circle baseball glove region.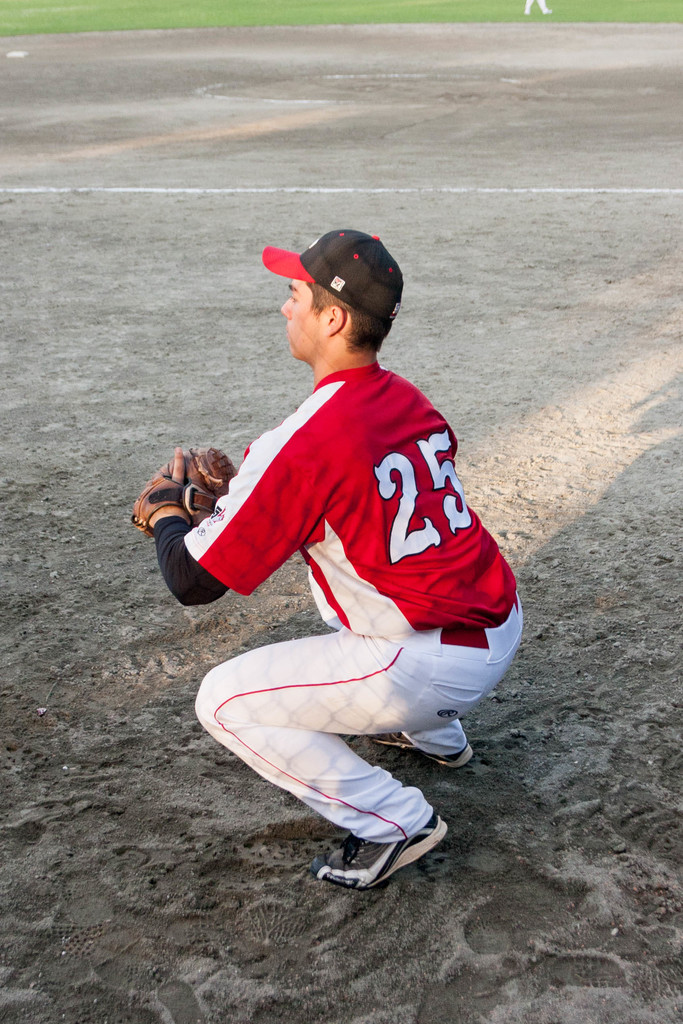
Region: detection(122, 459, 219, 540).
